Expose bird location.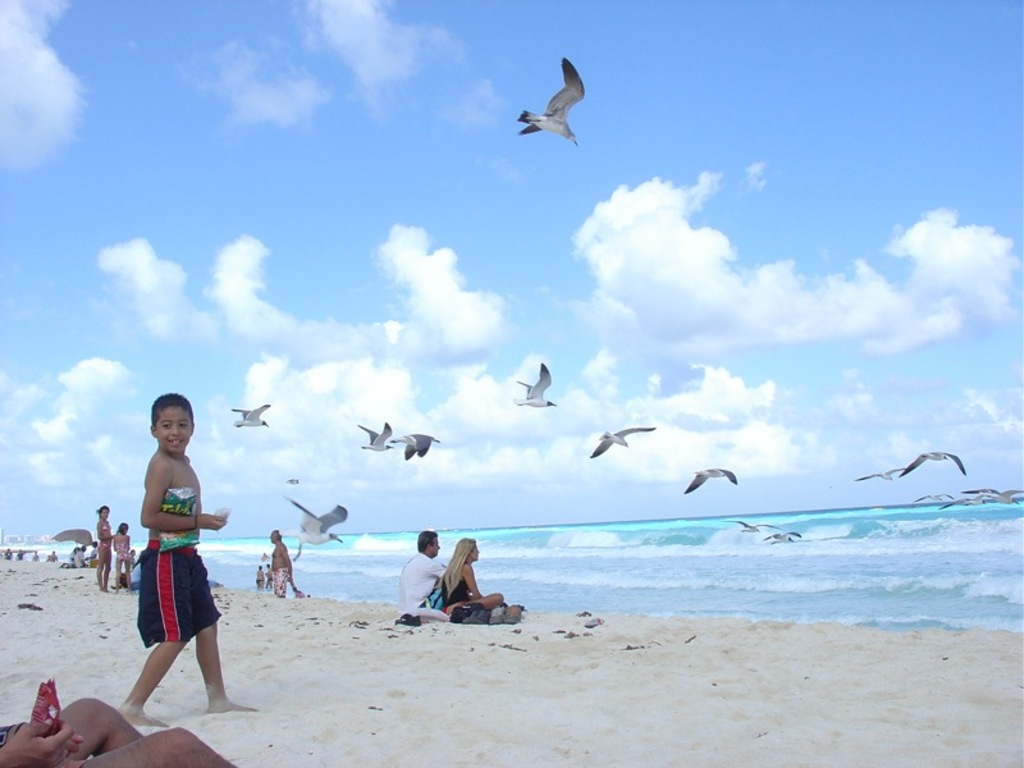
Exposed at [left=387, top=430, right=438, bottom=460].
